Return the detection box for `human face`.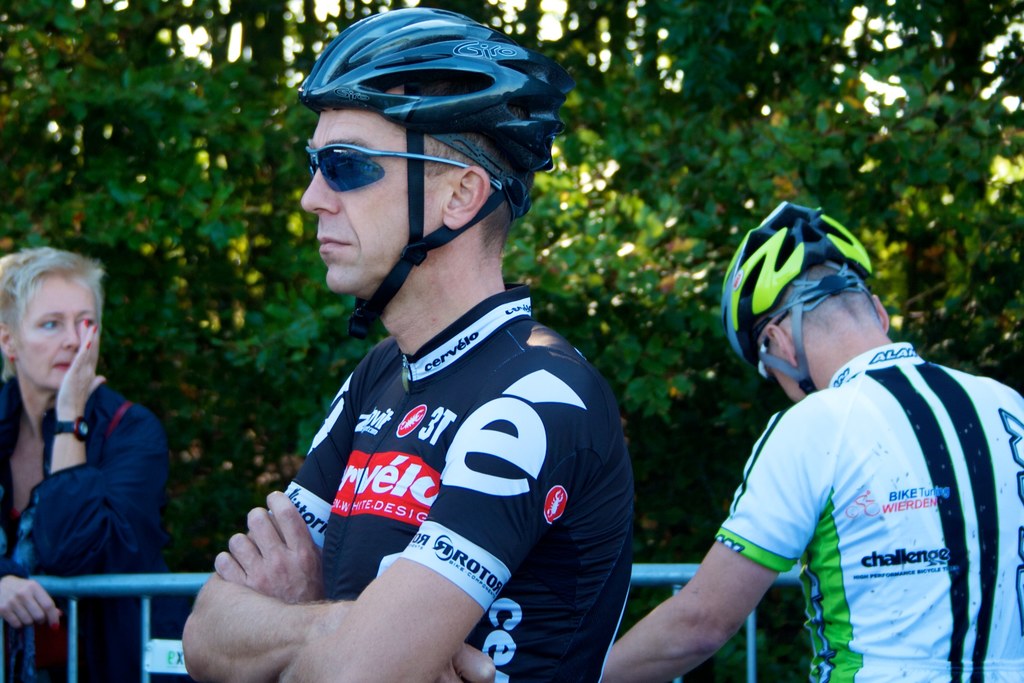
box=[301, 104, 429, 292].
